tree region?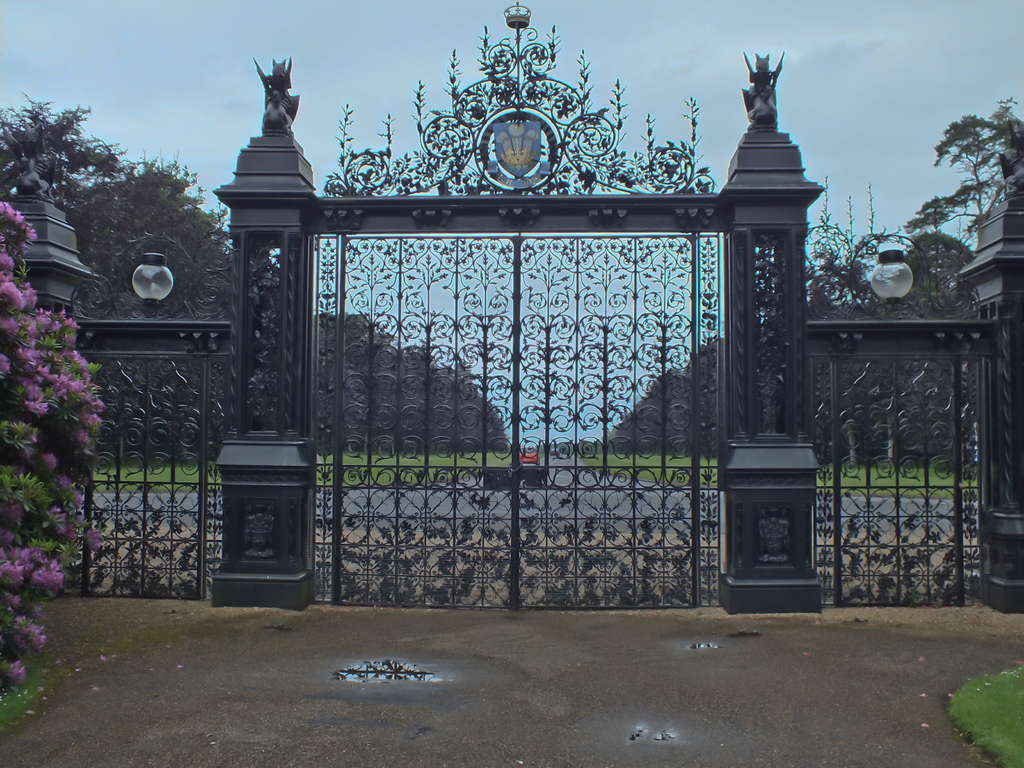
left=0, top=184, right=110, bottom=701
